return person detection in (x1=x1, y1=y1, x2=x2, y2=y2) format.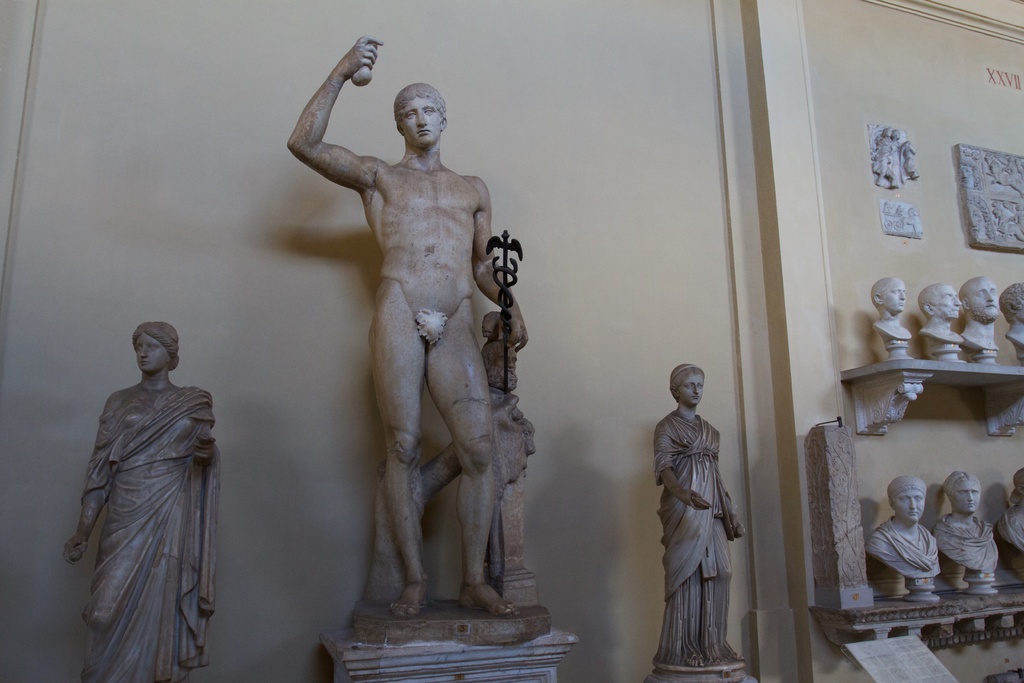
(x1=1004, y1=277, x2=1023, y2=356).
